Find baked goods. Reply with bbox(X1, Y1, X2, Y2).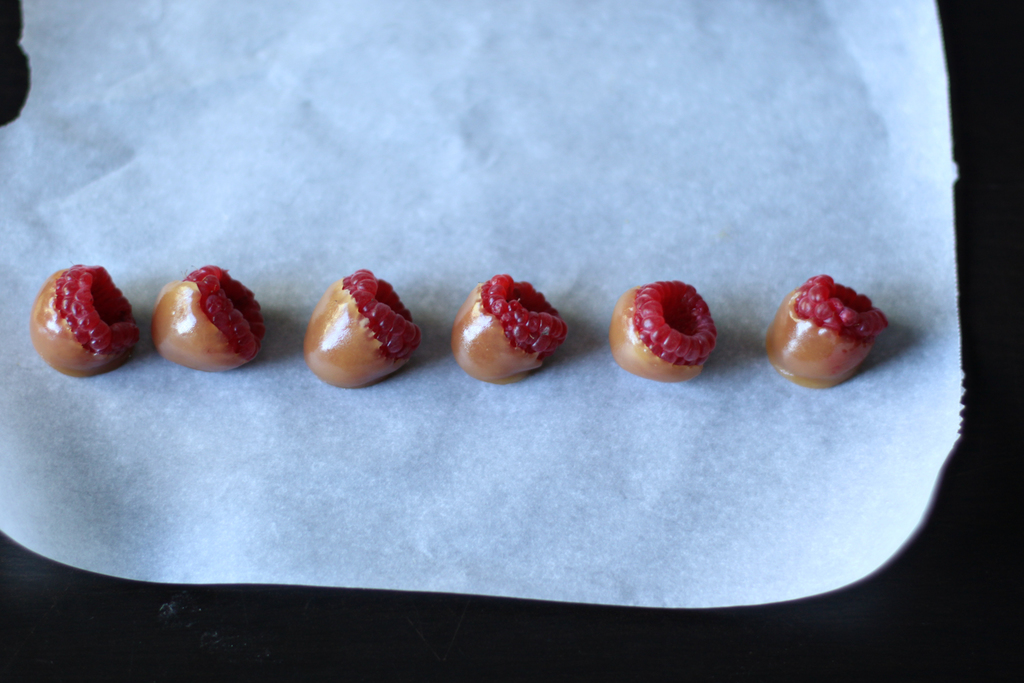
bbox(152, 266, 266, 373).
